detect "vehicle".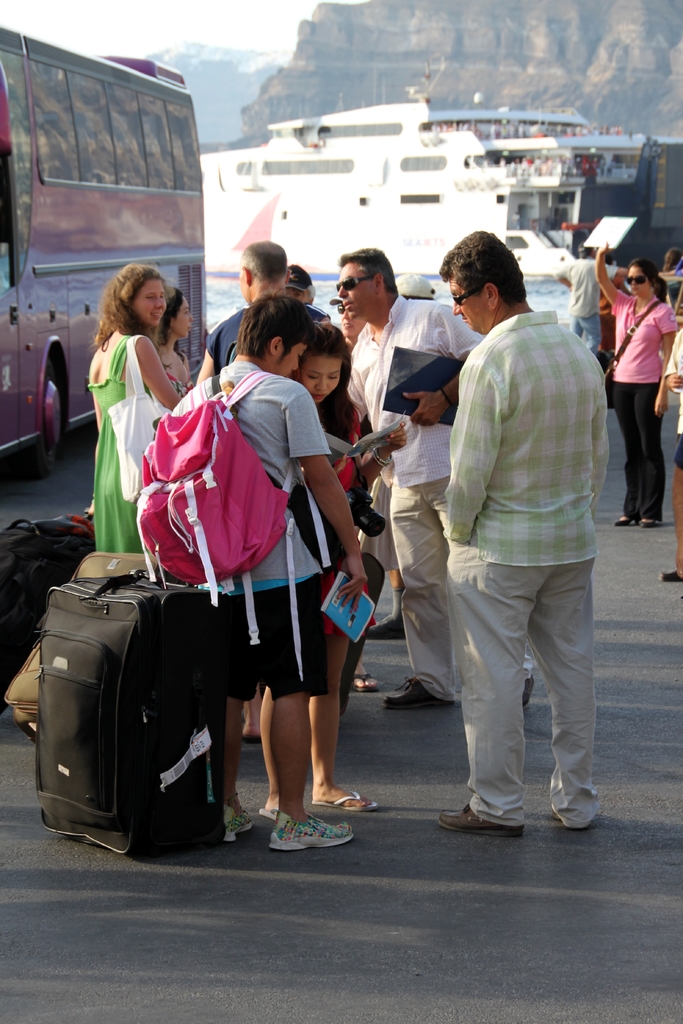
Detected at bbox=(208, 90, 682, 285).
